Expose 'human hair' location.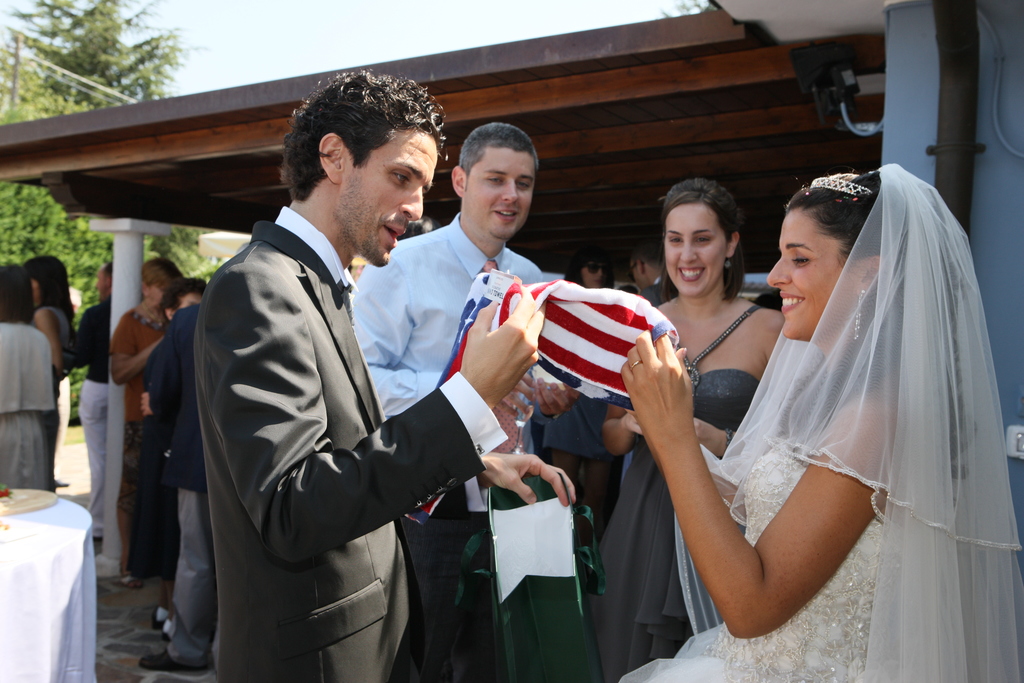
Exposed at 104,257,119,284.
